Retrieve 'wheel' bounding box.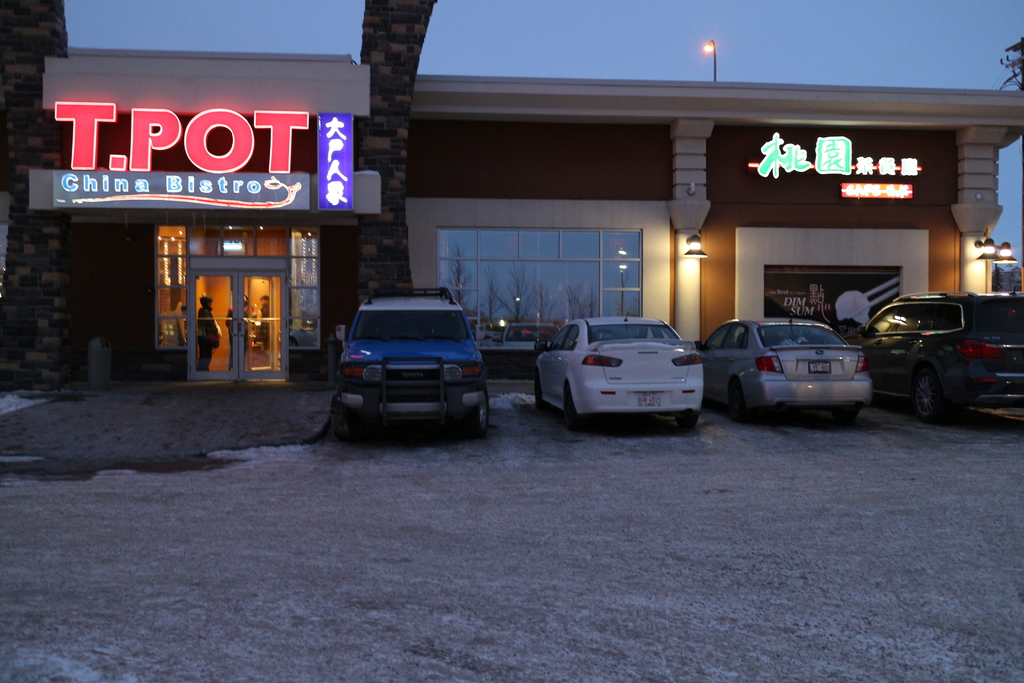
Bounding box: l=730, t=377, r=748, b=424.
